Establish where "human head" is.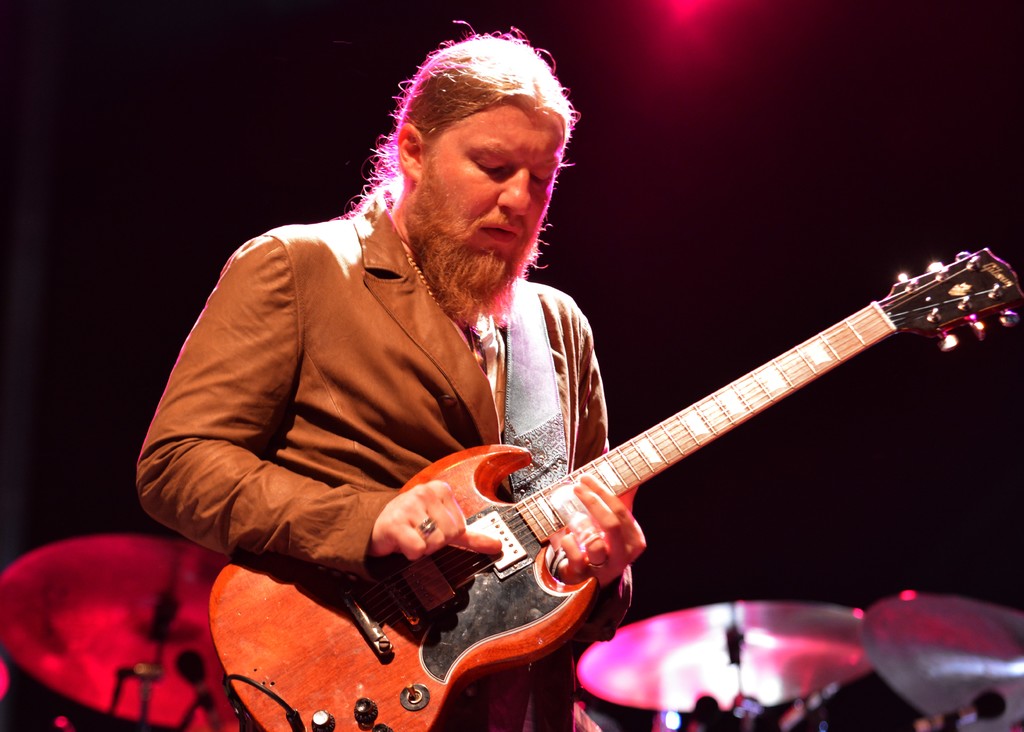
Established at 343 35 587 282.
